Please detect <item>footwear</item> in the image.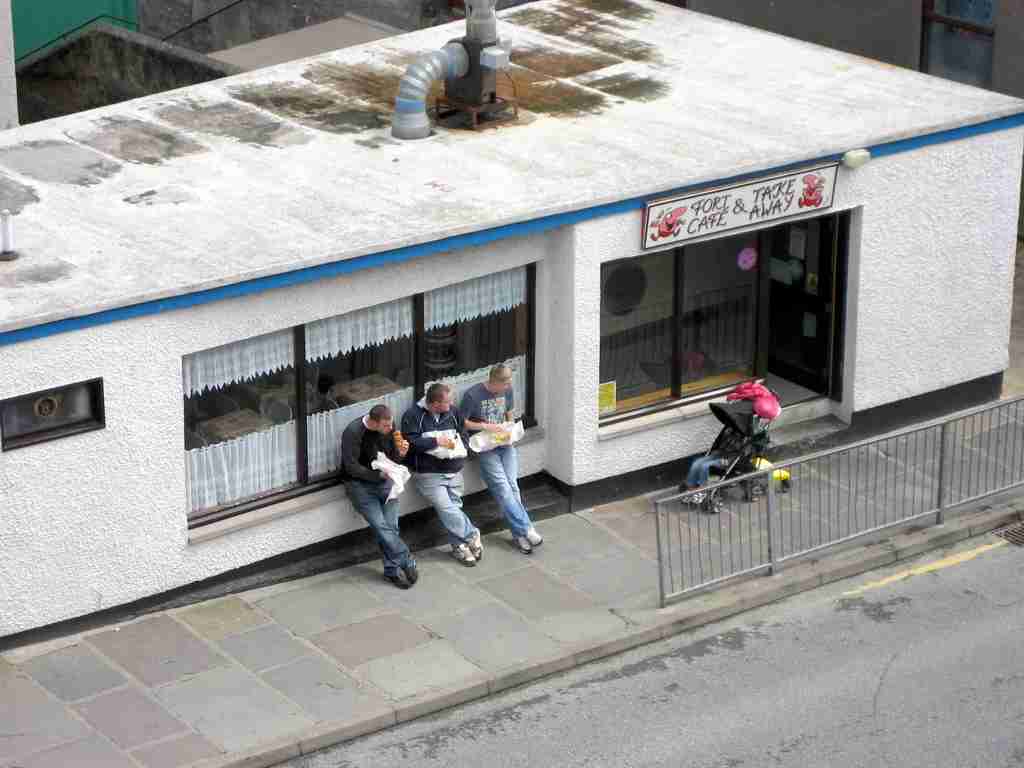
{"left": 514, "top": 529, "right": 532, "bottom": 562}.
